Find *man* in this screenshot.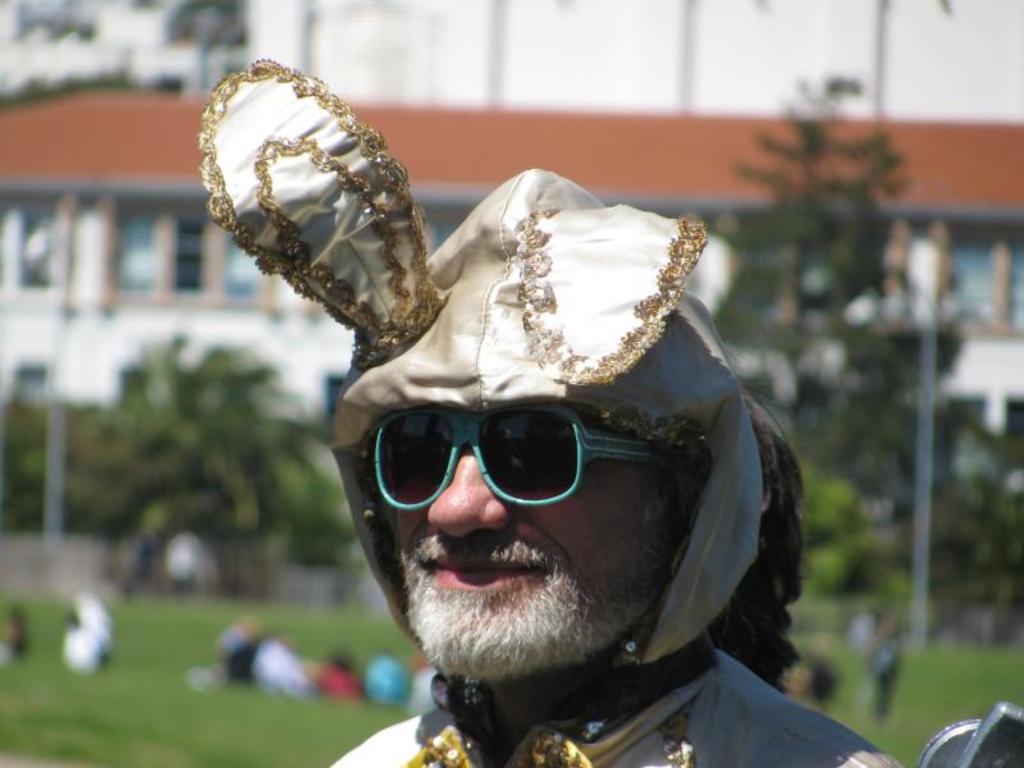
The bounding box for *man* is detection(209, 59, 902, 767).
